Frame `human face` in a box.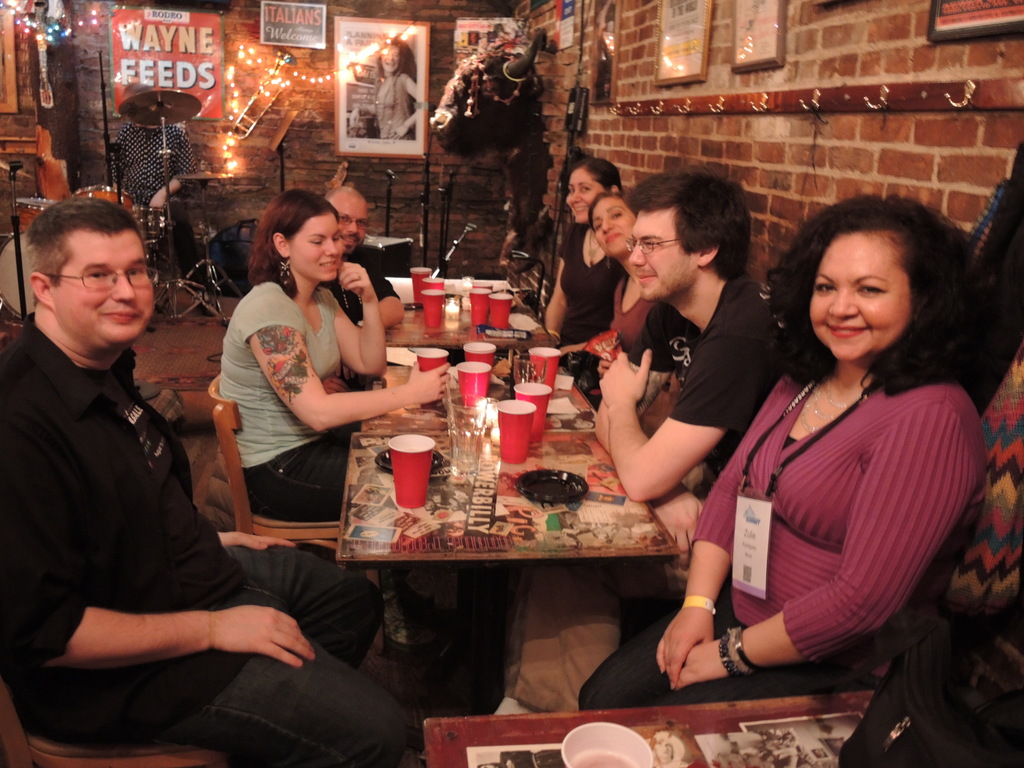
rect(810, 233, 916, 358).
